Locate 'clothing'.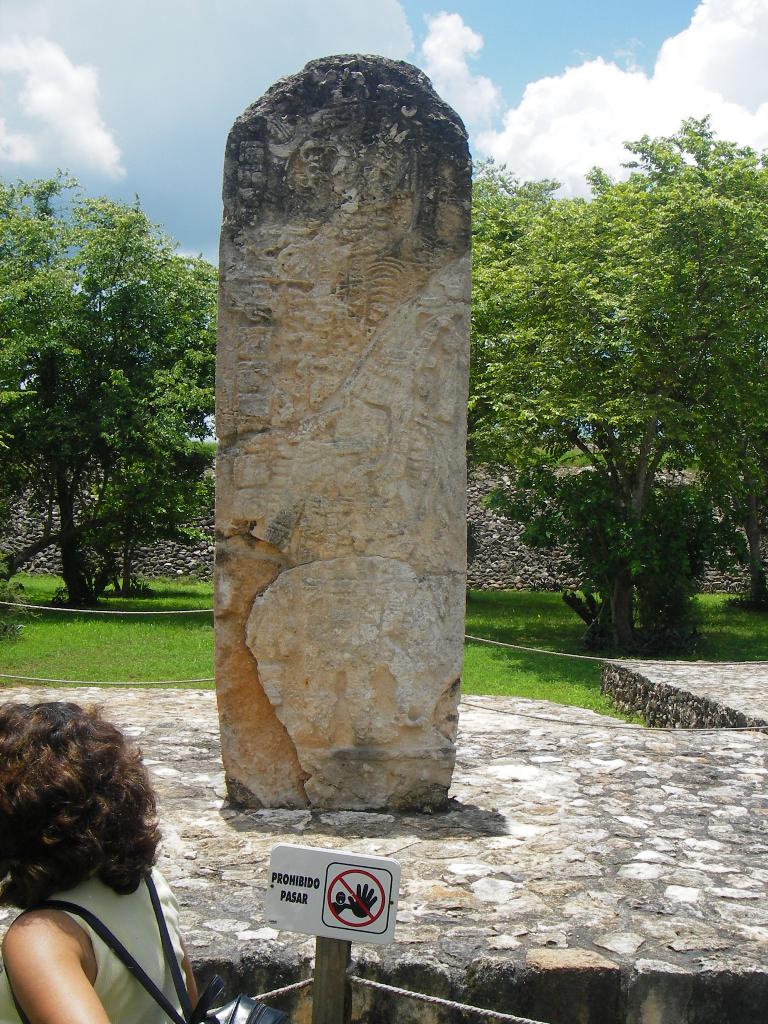
Bounding box: box=[12, 858, 207, 1023].
